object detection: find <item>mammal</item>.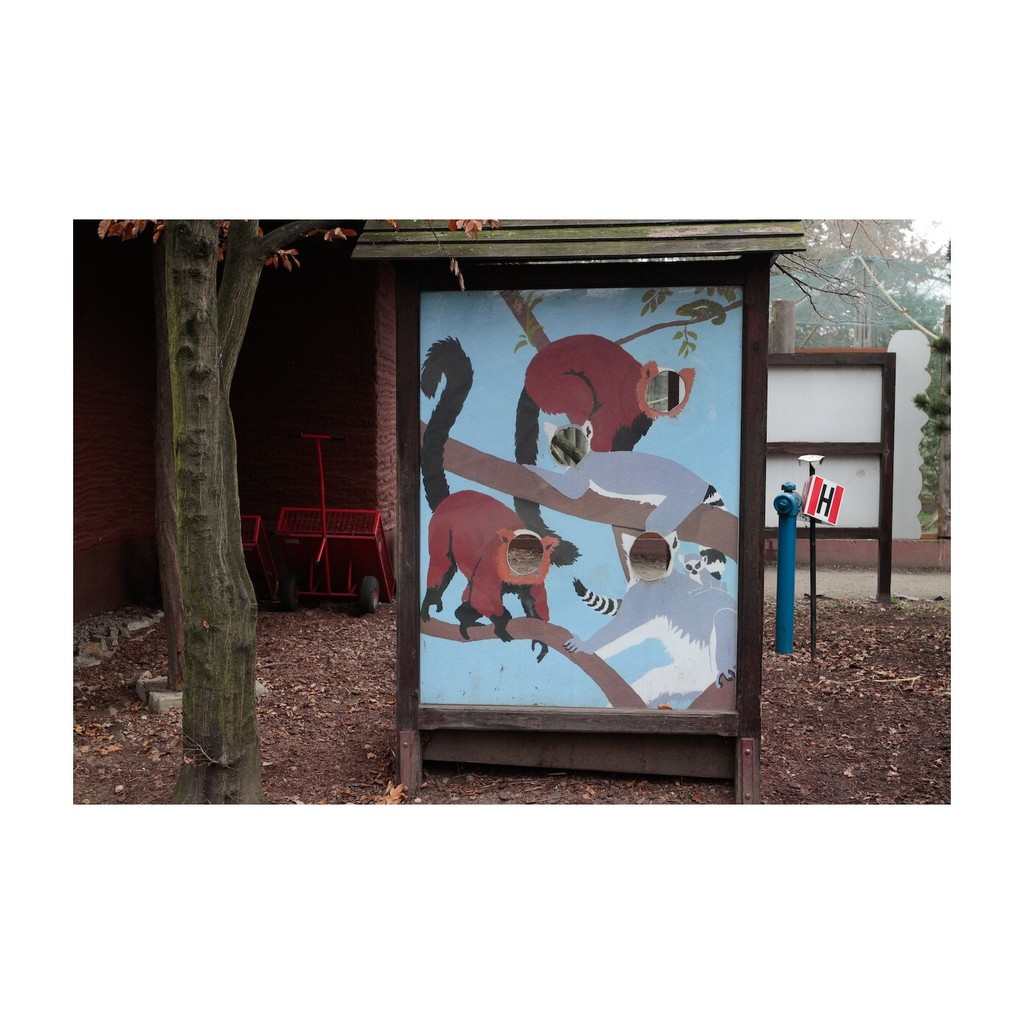
417:335:559:665.
